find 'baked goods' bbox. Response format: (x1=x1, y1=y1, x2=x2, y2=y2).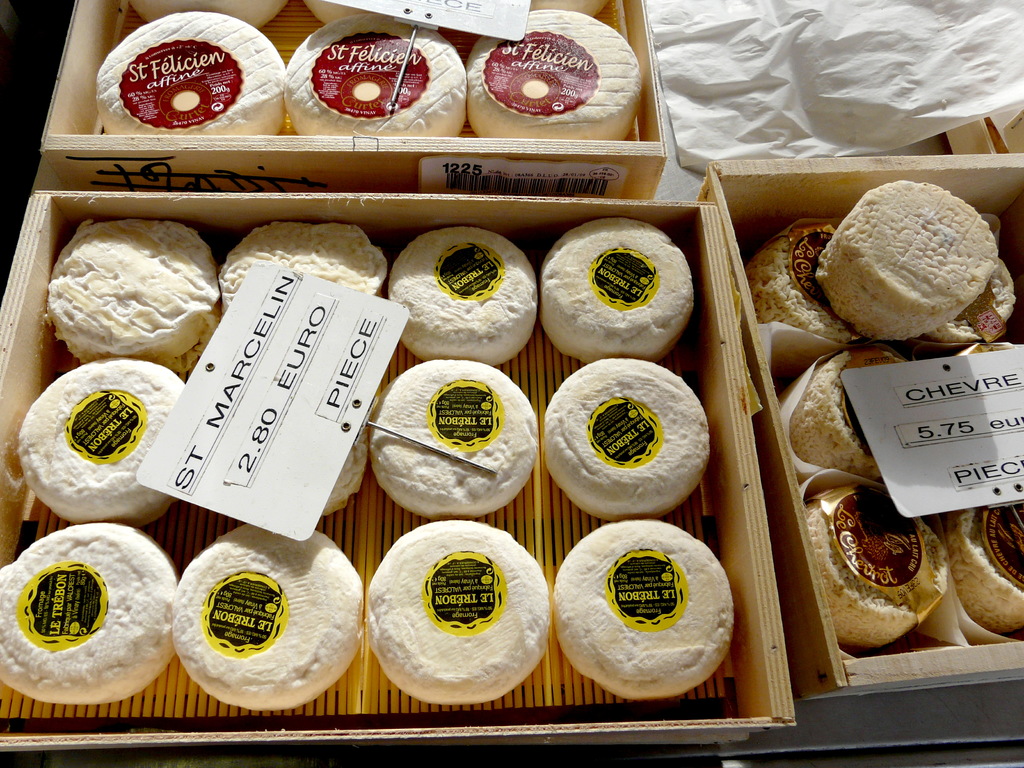
(x1=541, y1=214, x2=695, y2=362).
